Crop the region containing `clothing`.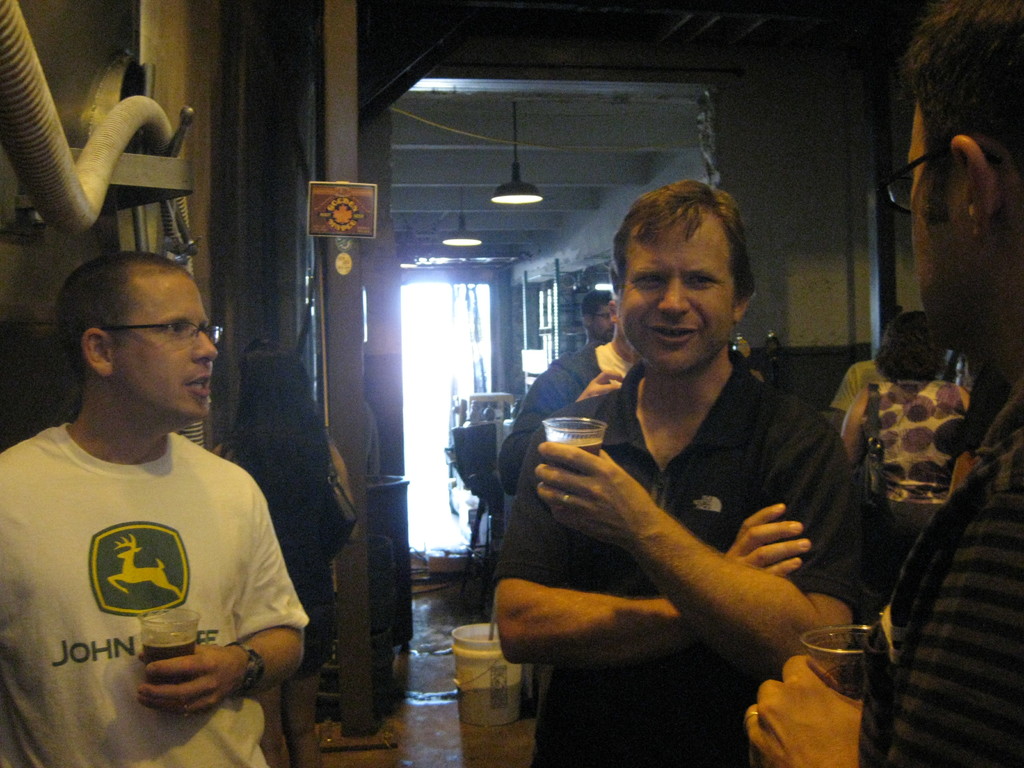
Crop region: 497,346,602,499.
